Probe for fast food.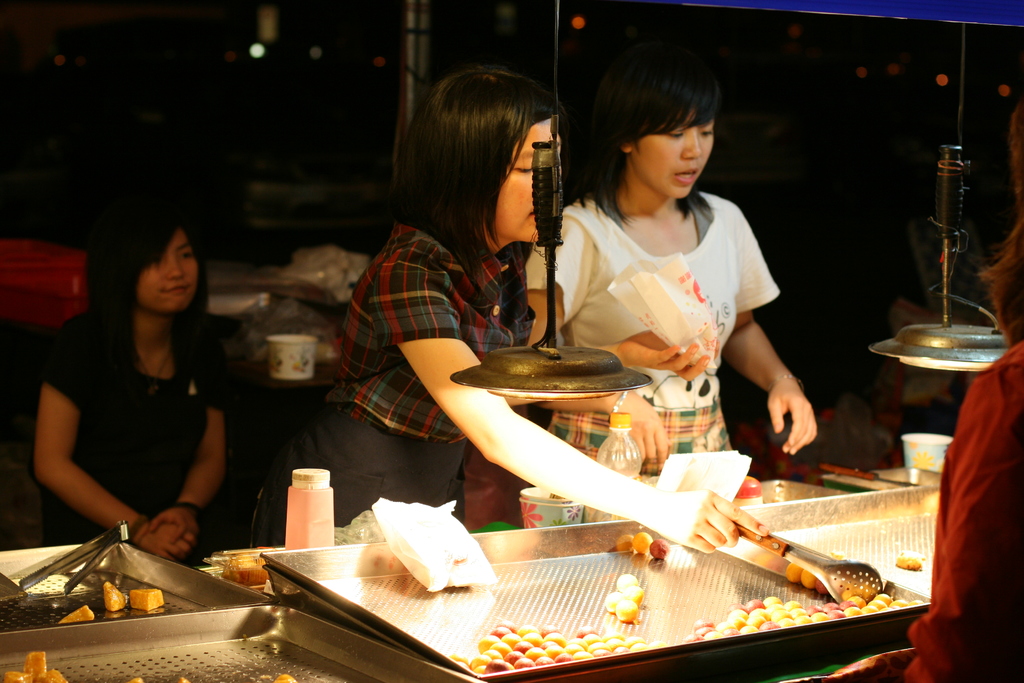
Probe result: detection(783, 554, 801, 580).
